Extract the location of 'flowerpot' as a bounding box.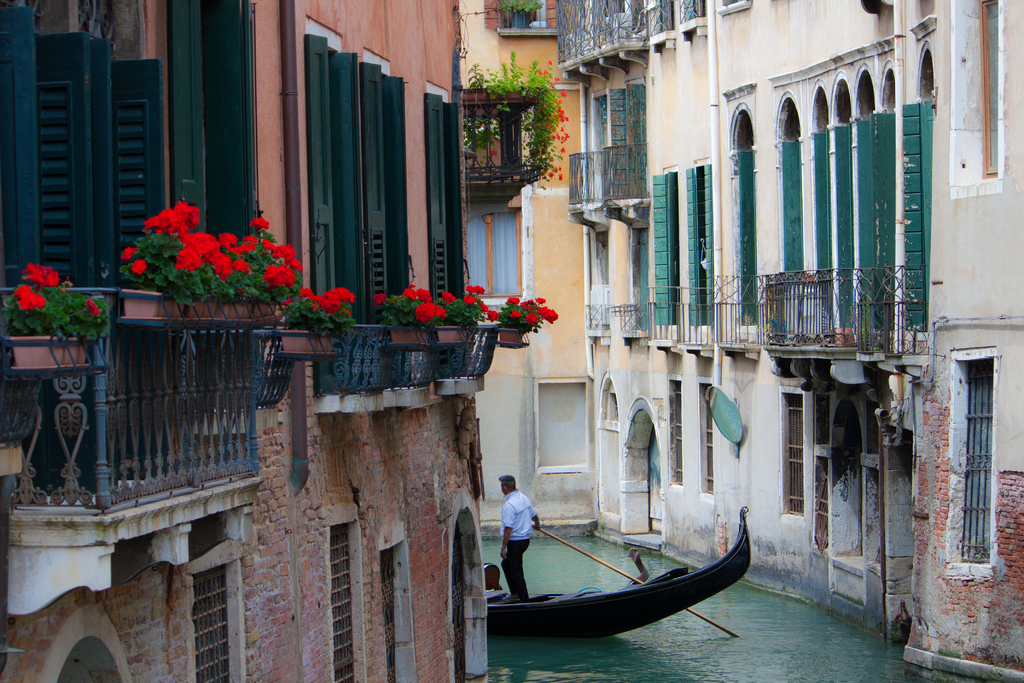
pyautogui.locateOnScreen(388, 322, 428, 346).
